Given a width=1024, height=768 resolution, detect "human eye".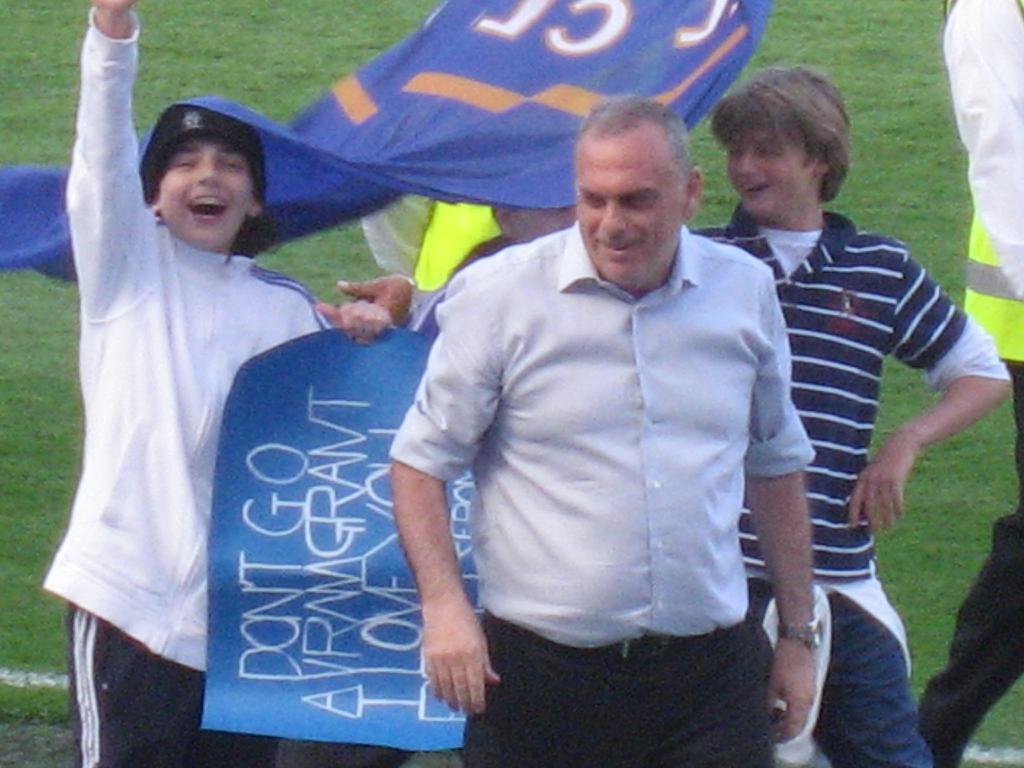
<box>170,157,199,172</box>.
